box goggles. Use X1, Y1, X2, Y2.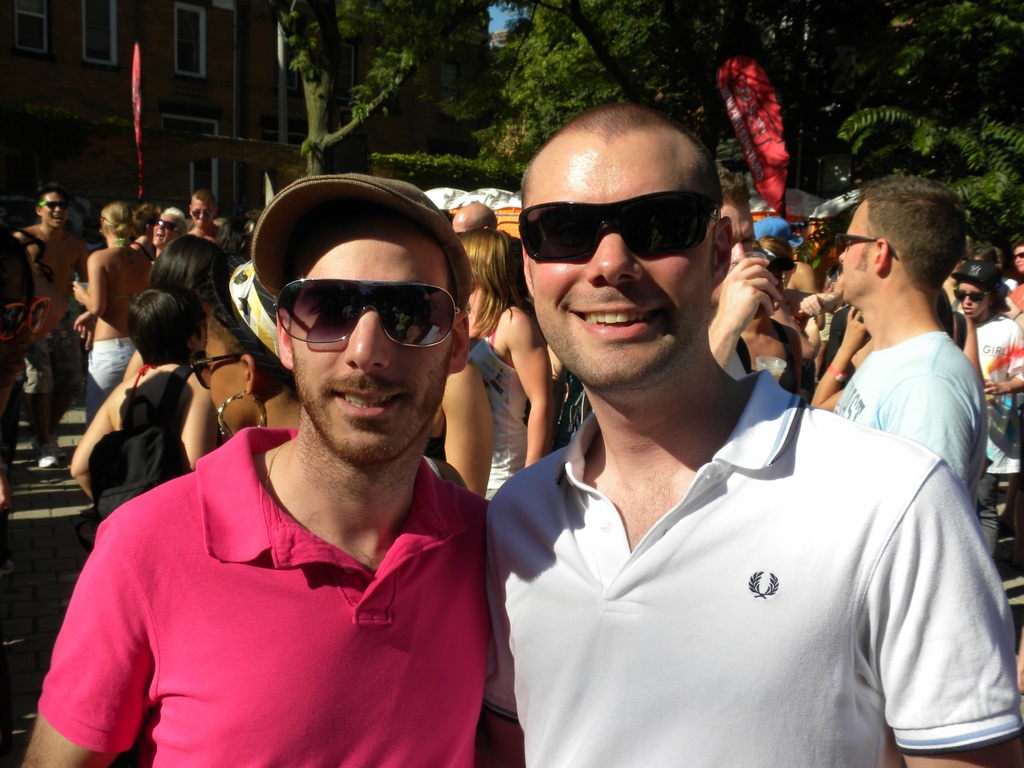
154, 218, 179, 236.
